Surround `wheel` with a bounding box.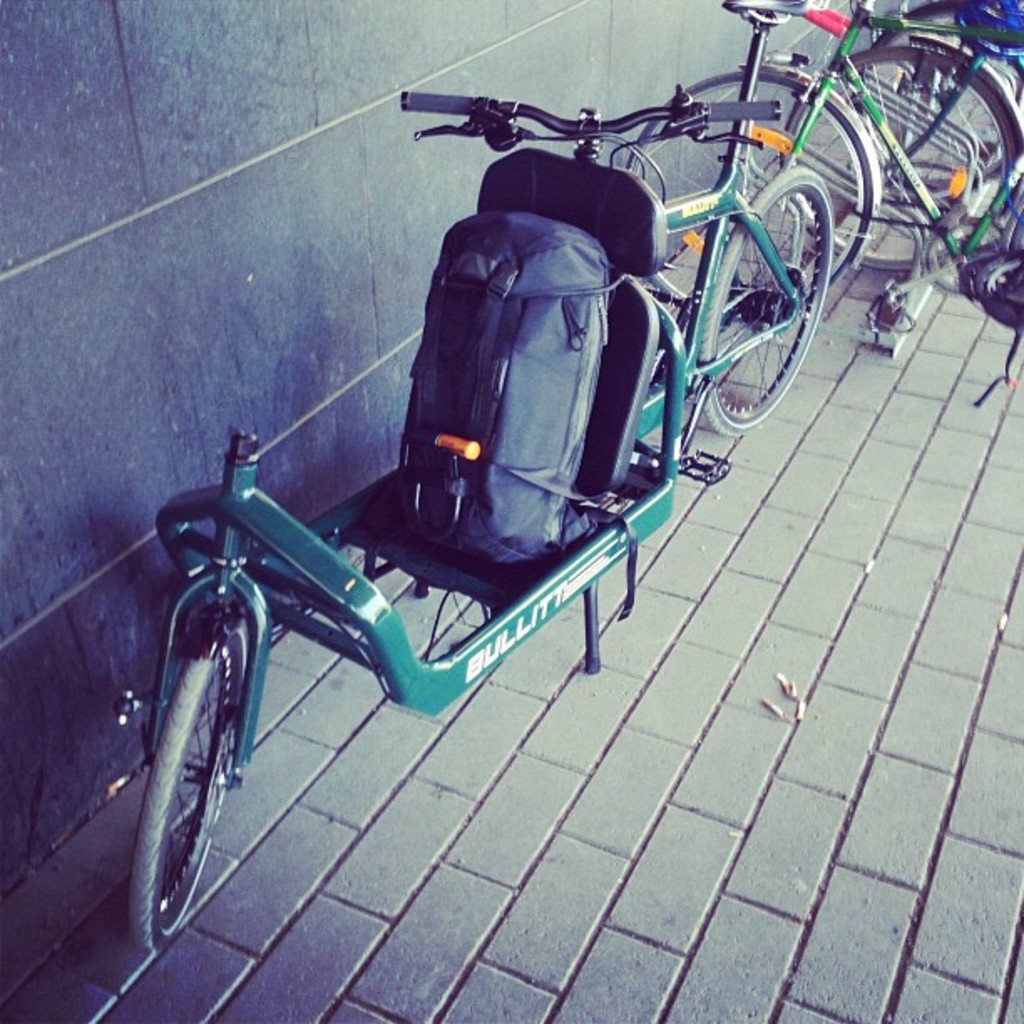
[left=786, top=44, right=1022, bottom=278].
